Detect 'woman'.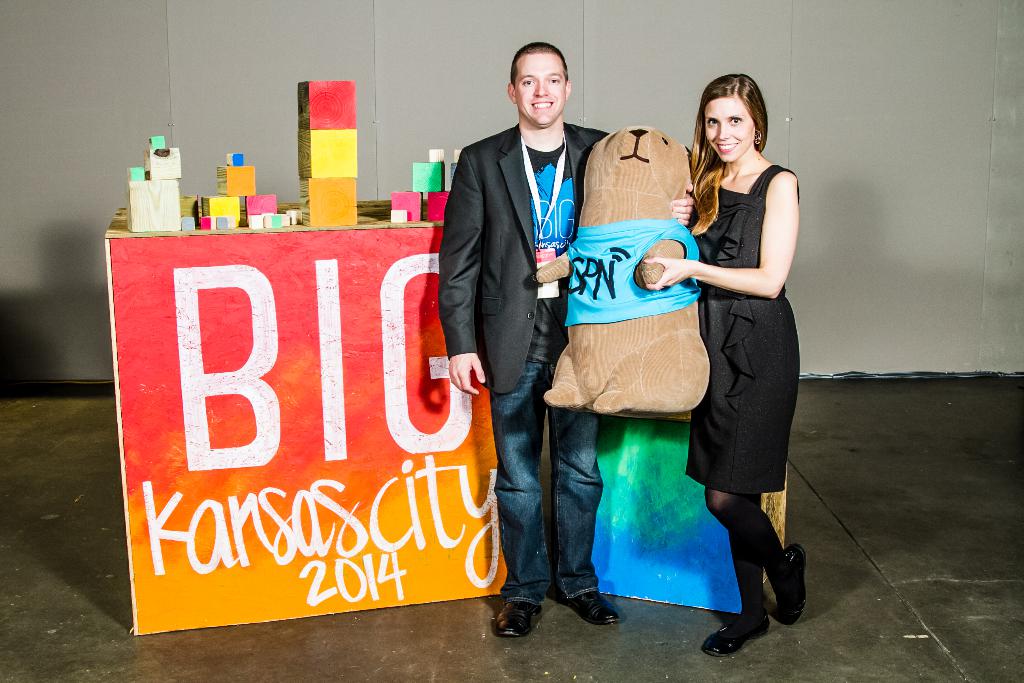
Detected at <box>641,71,810,655</box>.
